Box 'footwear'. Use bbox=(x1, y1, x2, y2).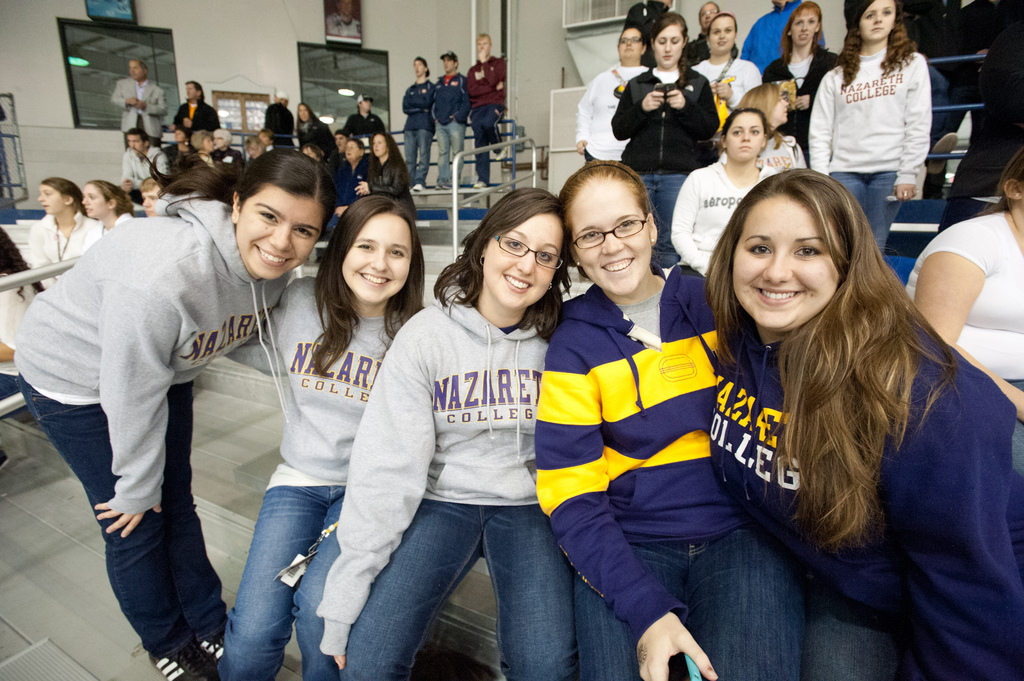
bbox=(442, 180, 452, 188).
